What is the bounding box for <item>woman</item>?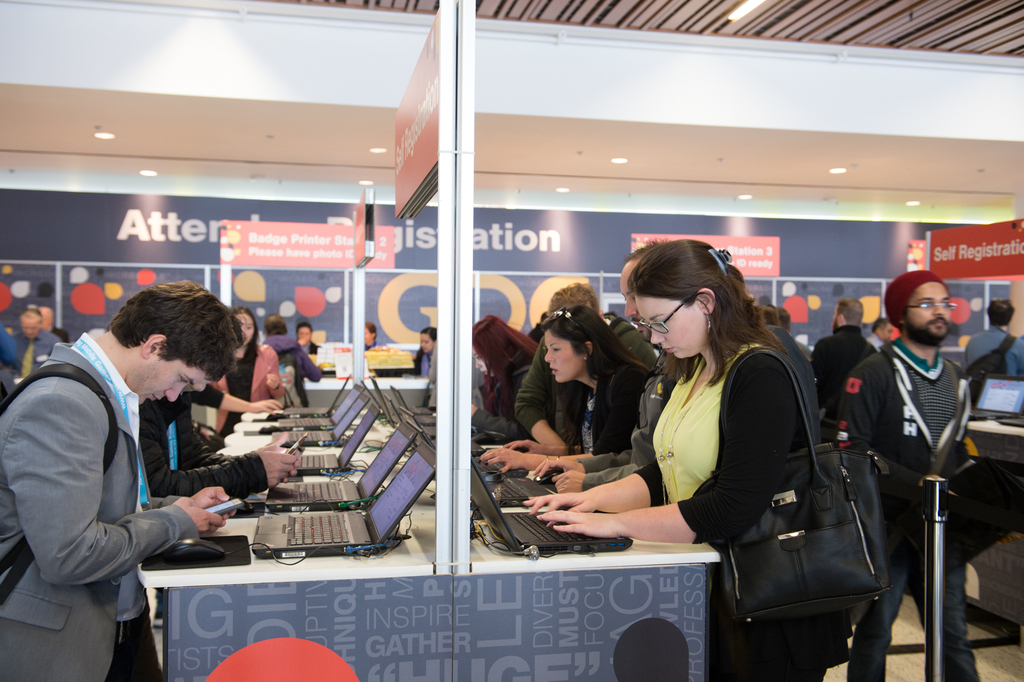
l=522, t=237, r=855, b=681.
